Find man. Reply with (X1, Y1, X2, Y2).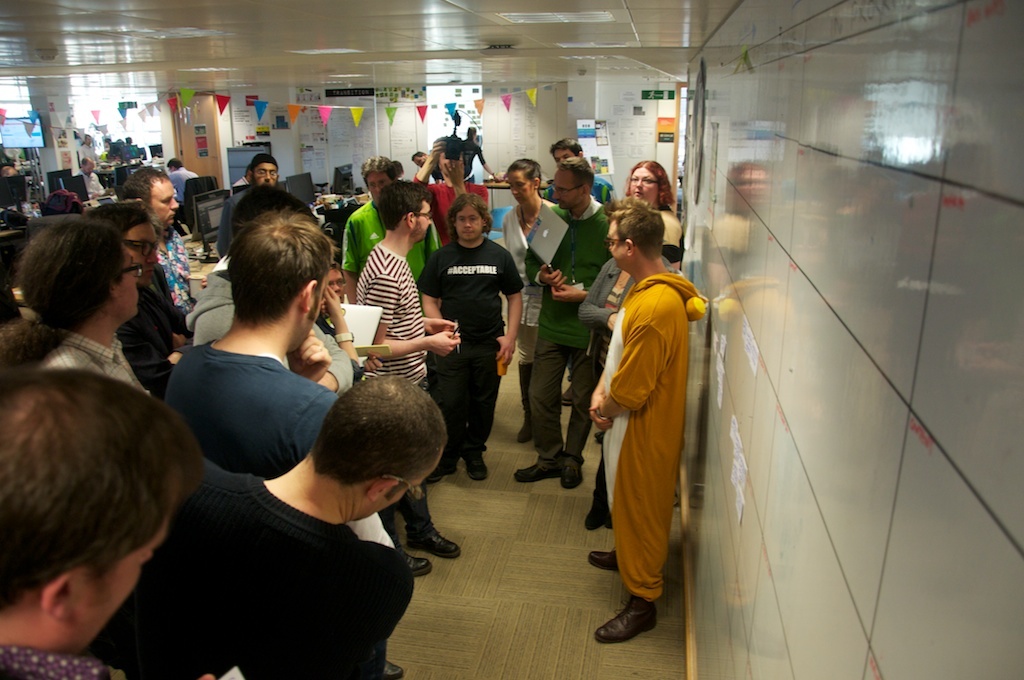
(578, 176, 713, 654).
